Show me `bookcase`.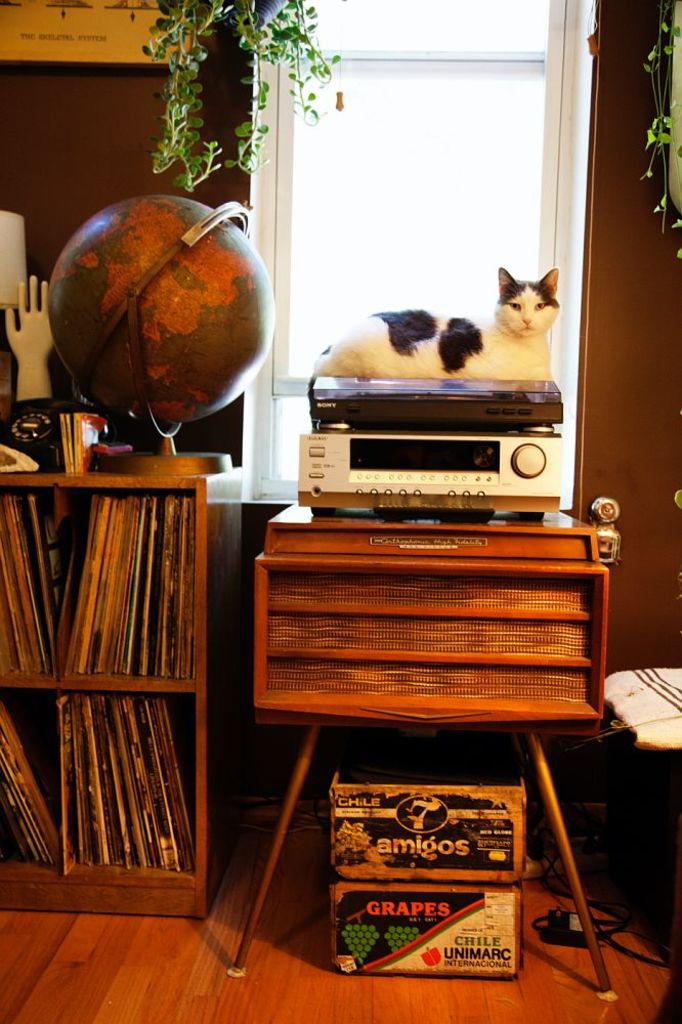
`bookcase` is here: [left=19, top=451, right=244, bottom=945].
